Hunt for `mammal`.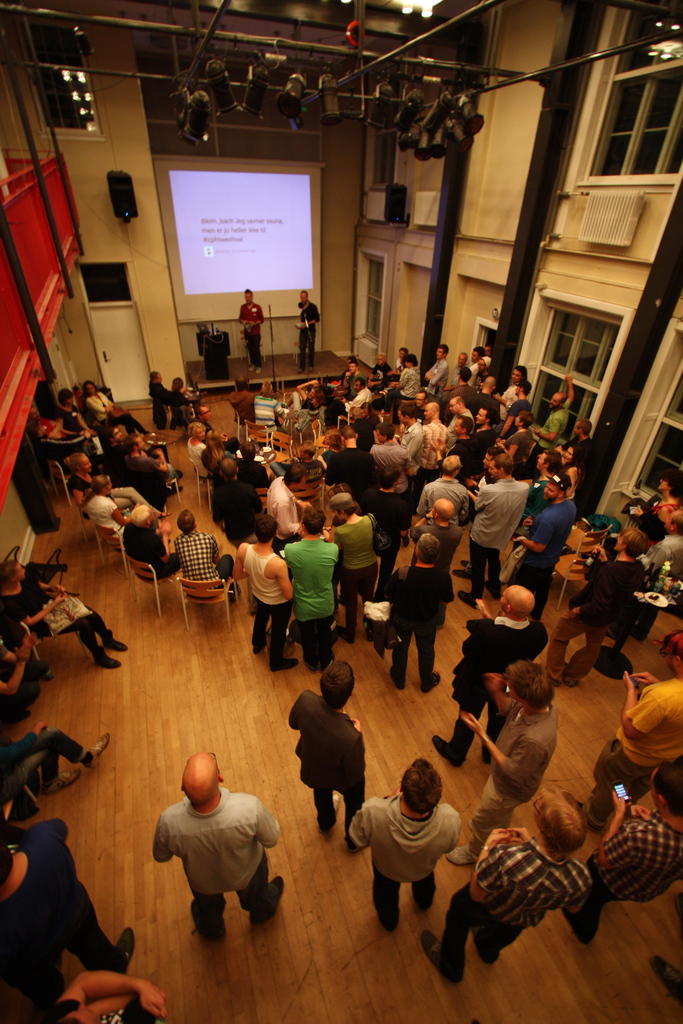
Hunted down at <region>392, 345, 411, 376</region>.
